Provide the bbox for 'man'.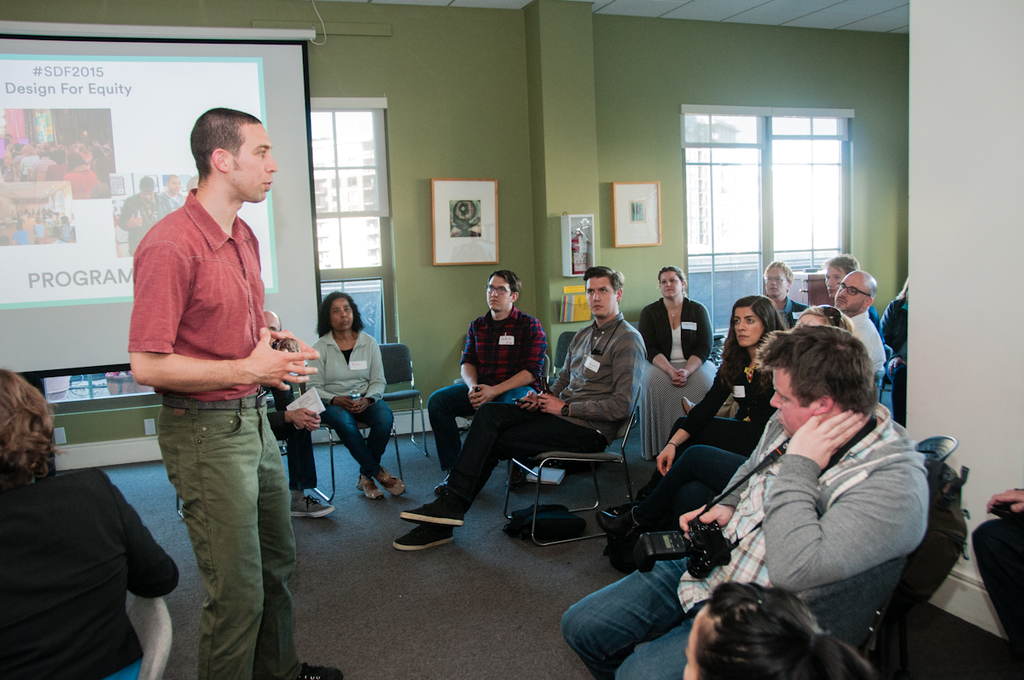
<region>260, 306, 329, 513</region>.
